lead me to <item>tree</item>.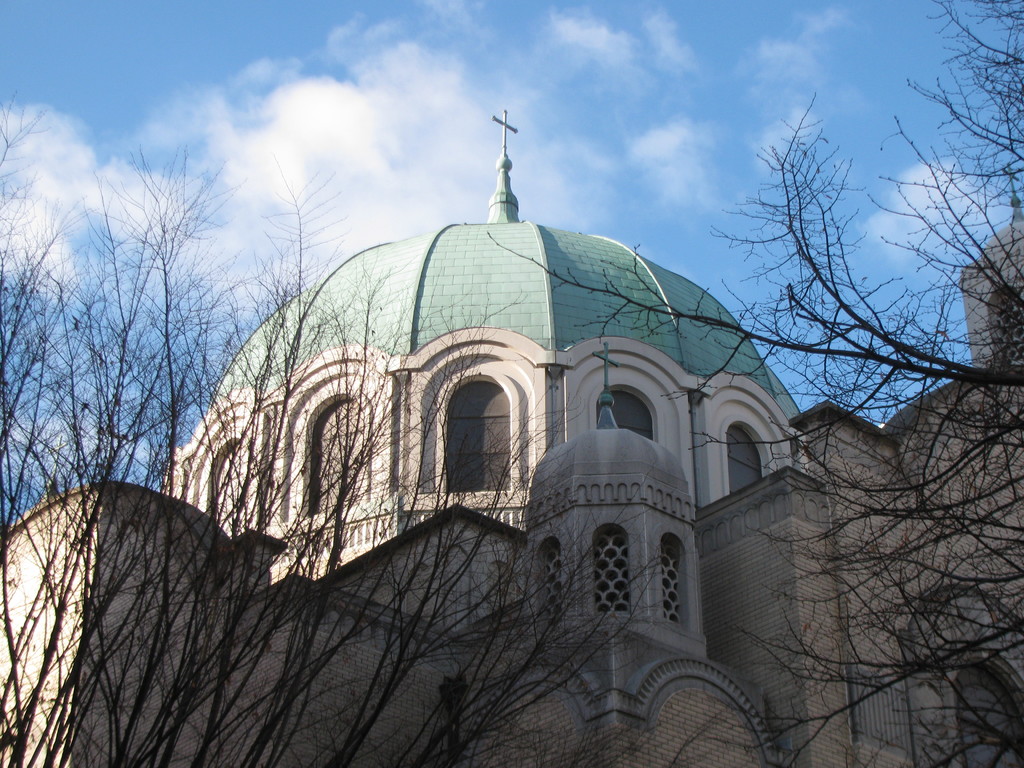
Lead to locate(700, 86, 1001, 700).
